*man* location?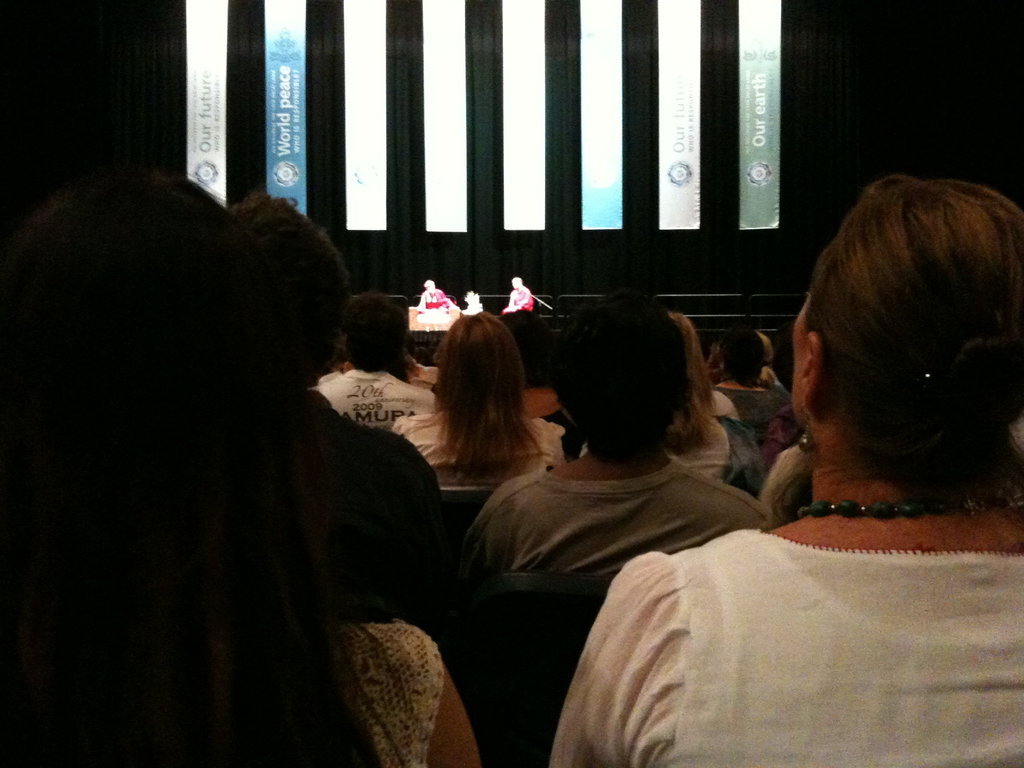
315 287 429 428
